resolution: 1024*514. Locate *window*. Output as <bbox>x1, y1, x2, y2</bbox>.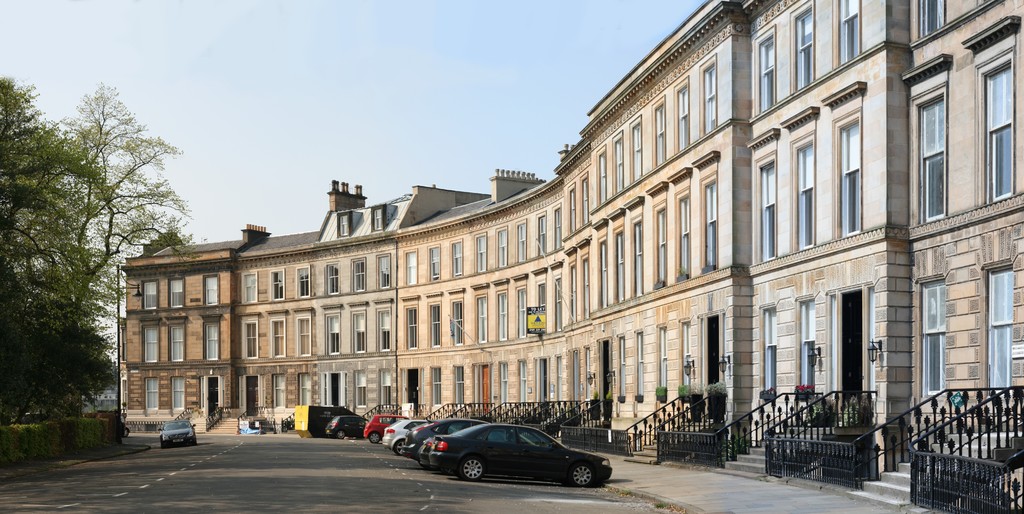
<bbox>975, 51, 1013, 195</bbox>.
